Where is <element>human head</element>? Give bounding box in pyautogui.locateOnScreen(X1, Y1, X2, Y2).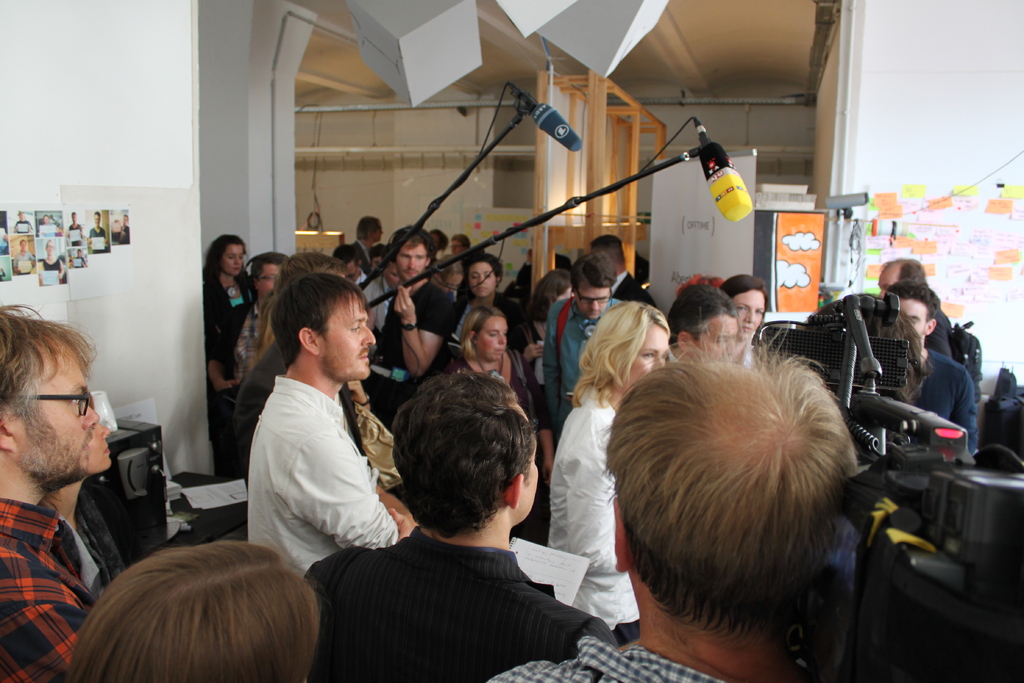
pyautogui.locateOnScreen(270, 273, 378, 382).
